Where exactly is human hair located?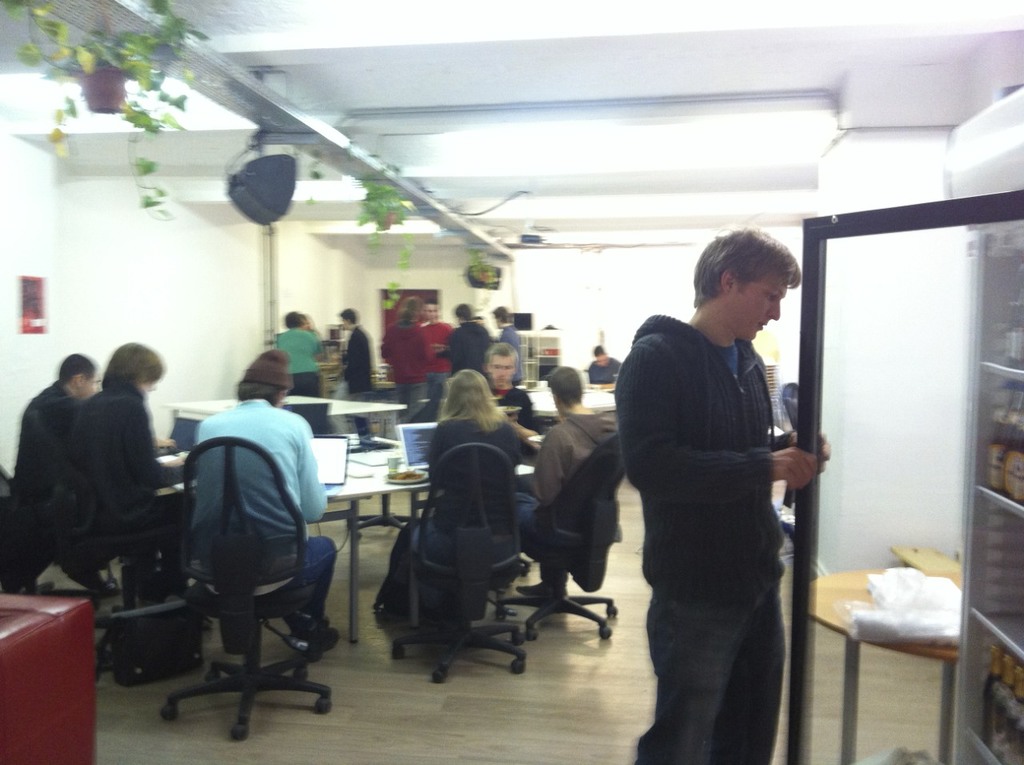
Its bounding box is 280 309 302 330.
